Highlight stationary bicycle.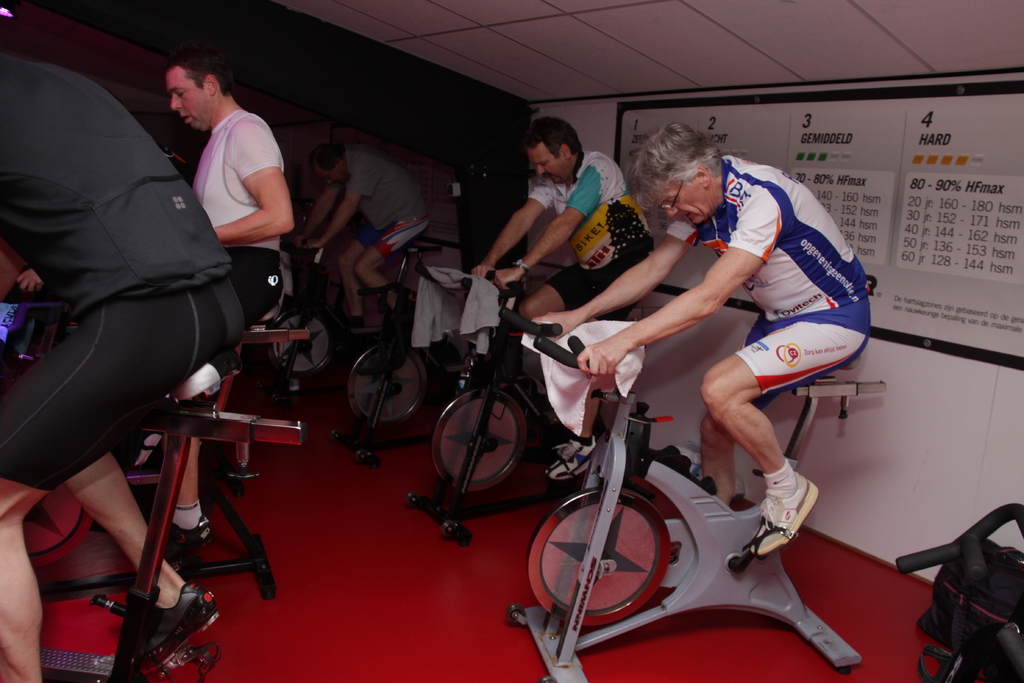
Highlighted region: 269 226 444 378.
